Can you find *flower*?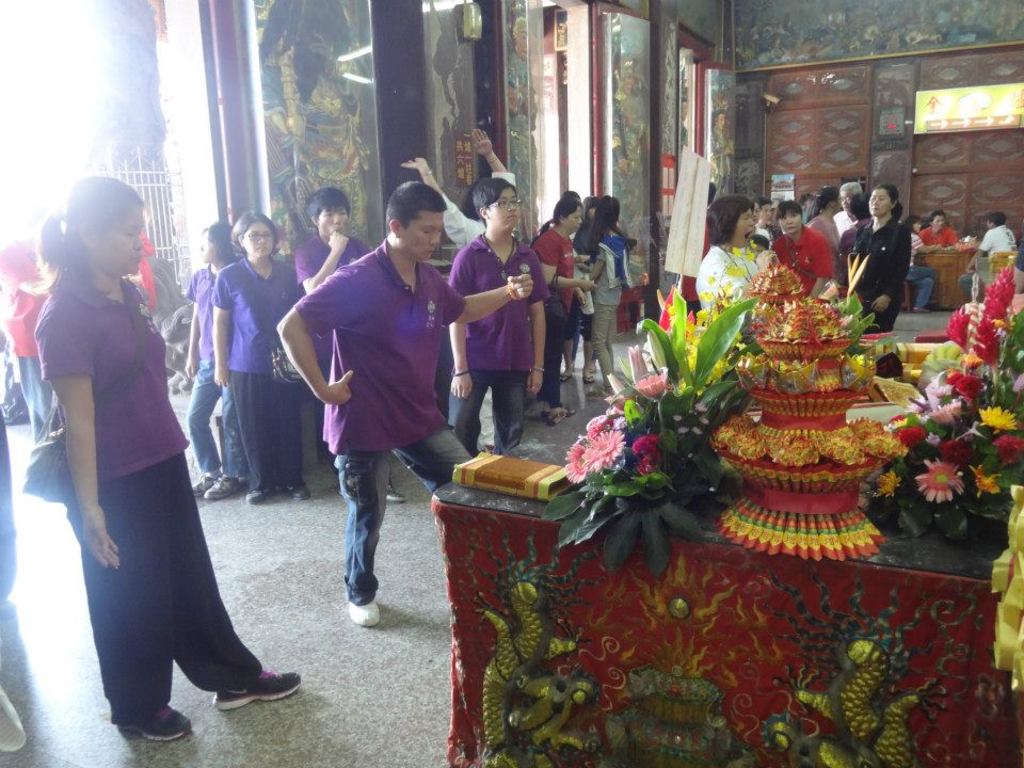
Yes, bounding box: {"x1": 939, "y1": 302, "x2": 974, "y2": 351}.
